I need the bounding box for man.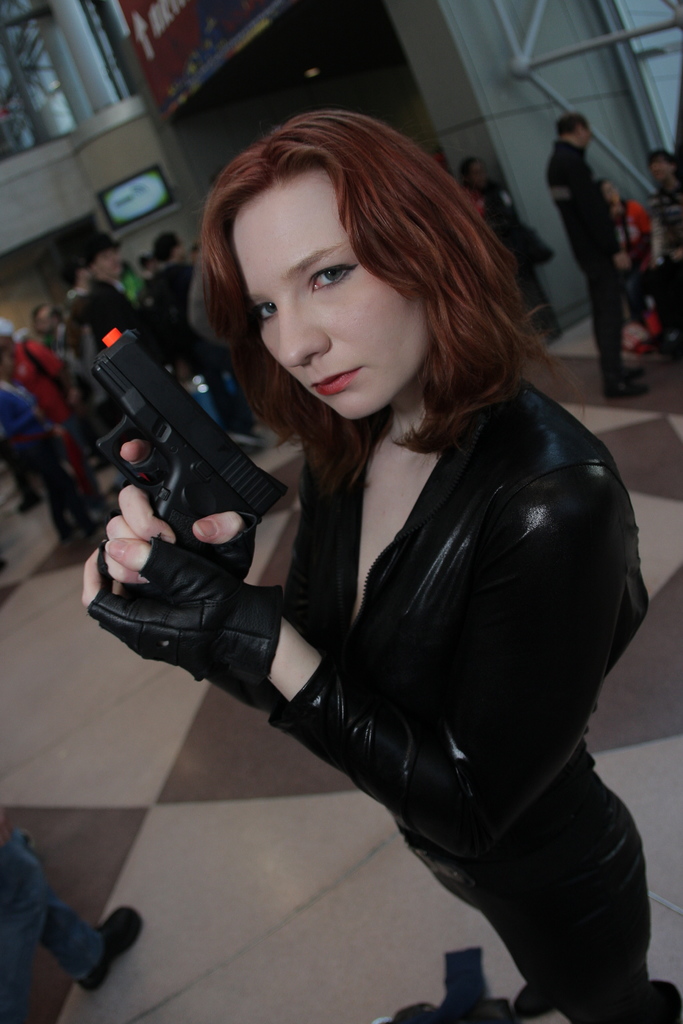
Here it is: 0, 312, 86, 514.
